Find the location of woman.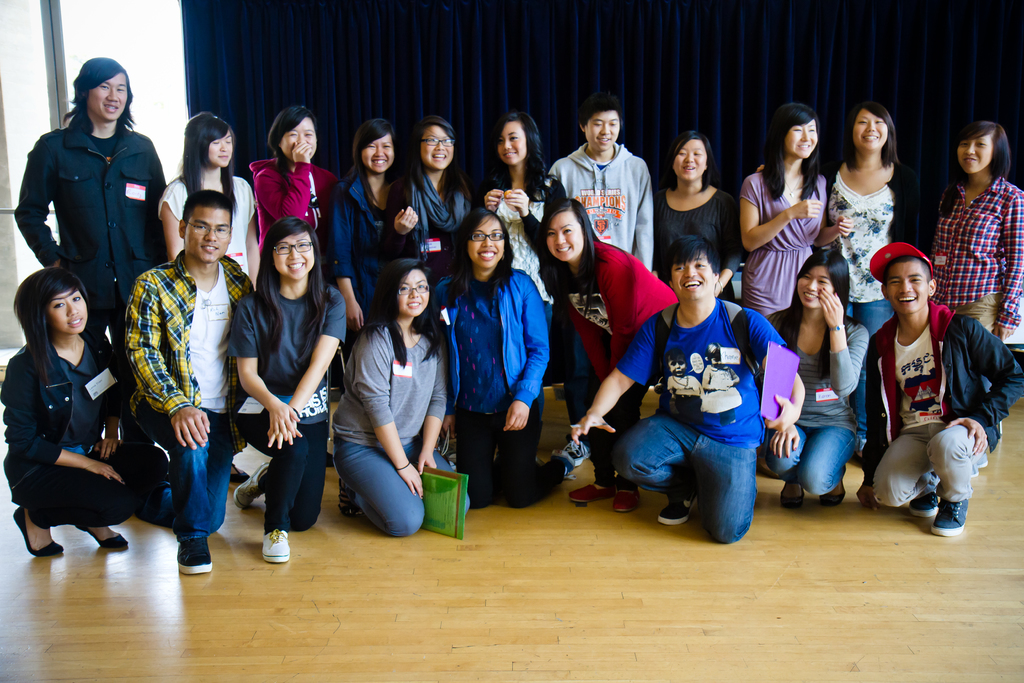
Location: [left=0, top=268, right=170, bottom=555].
